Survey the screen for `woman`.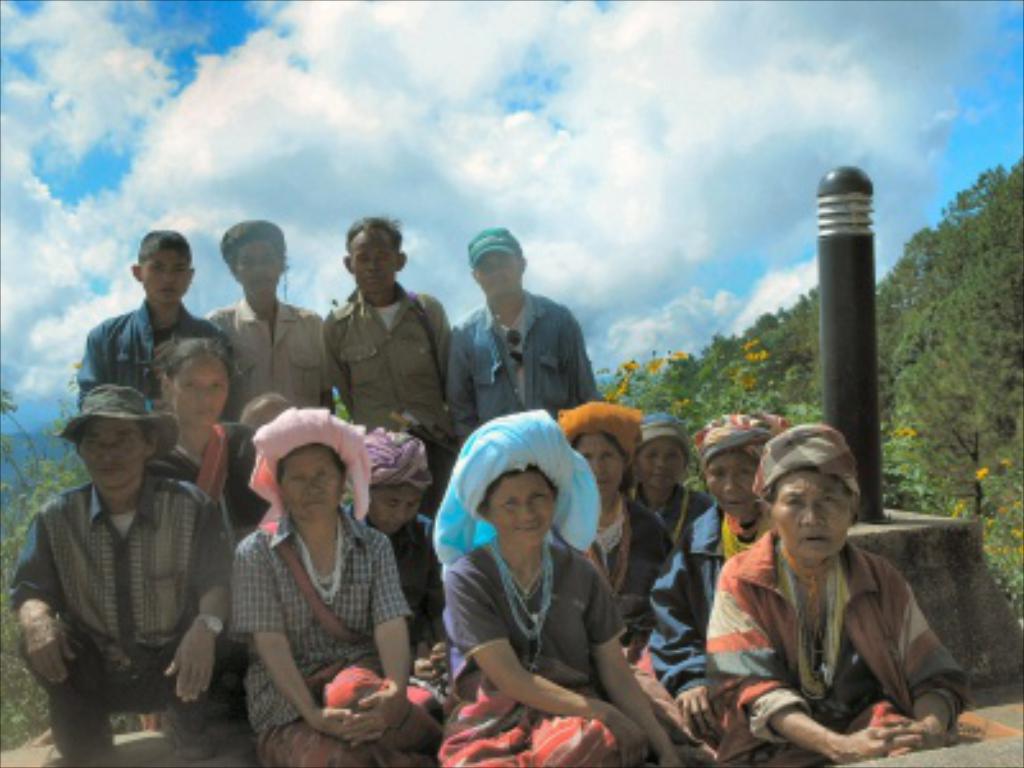
Survey found: 620/407/704/556.
